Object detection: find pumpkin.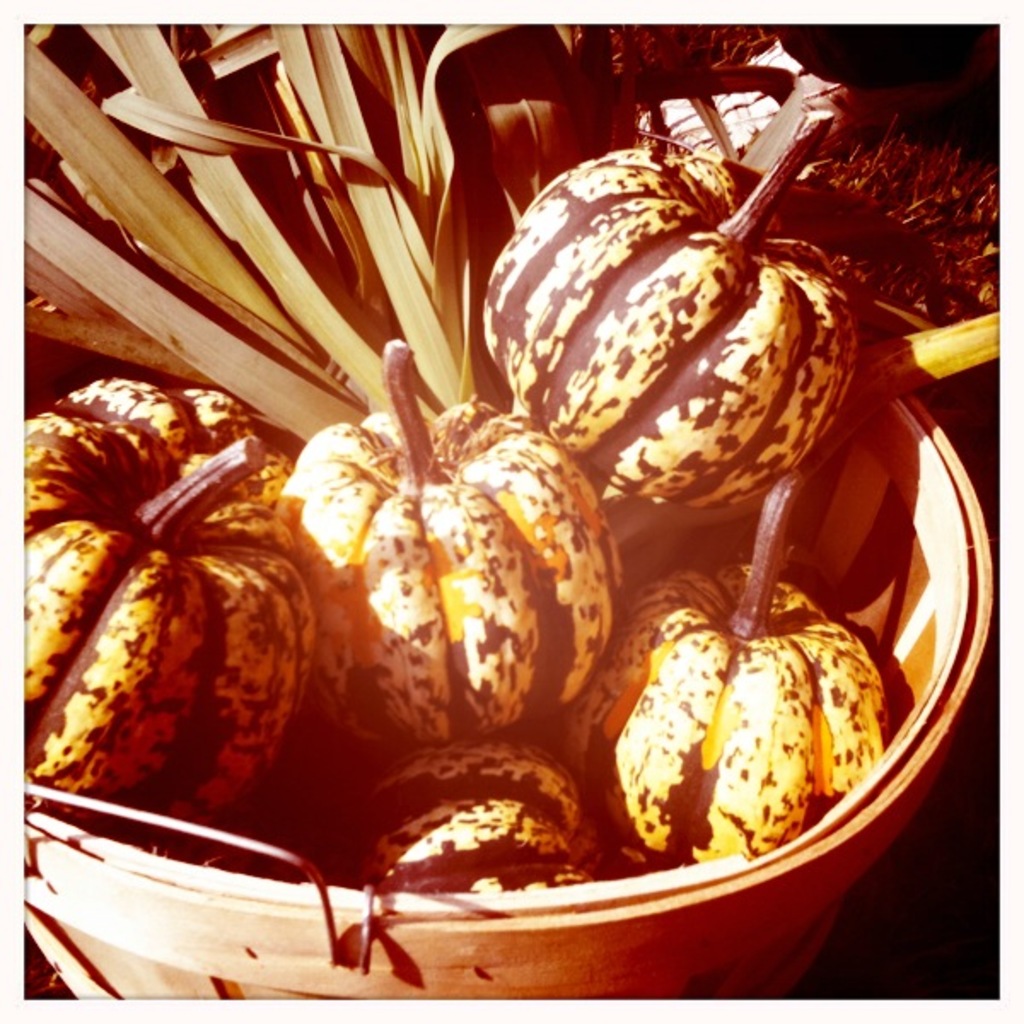
pyautogui.locateOnScreen(444, 128, 864, 539).
